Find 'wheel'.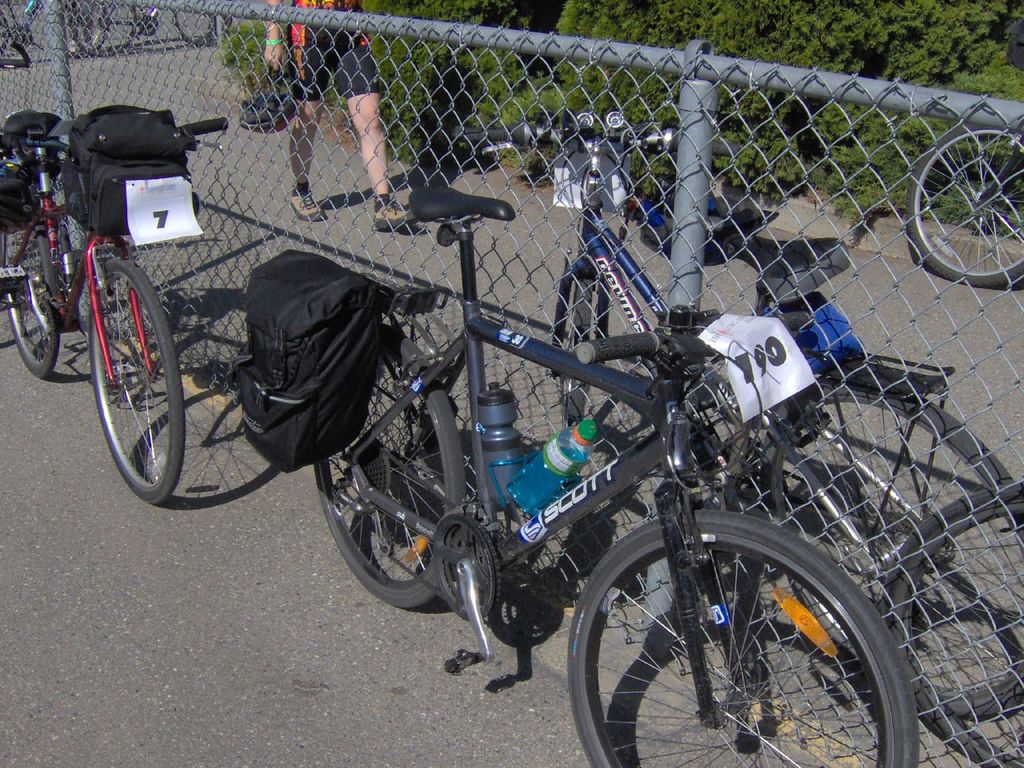
bbox=[77, 3, 107, 58].
